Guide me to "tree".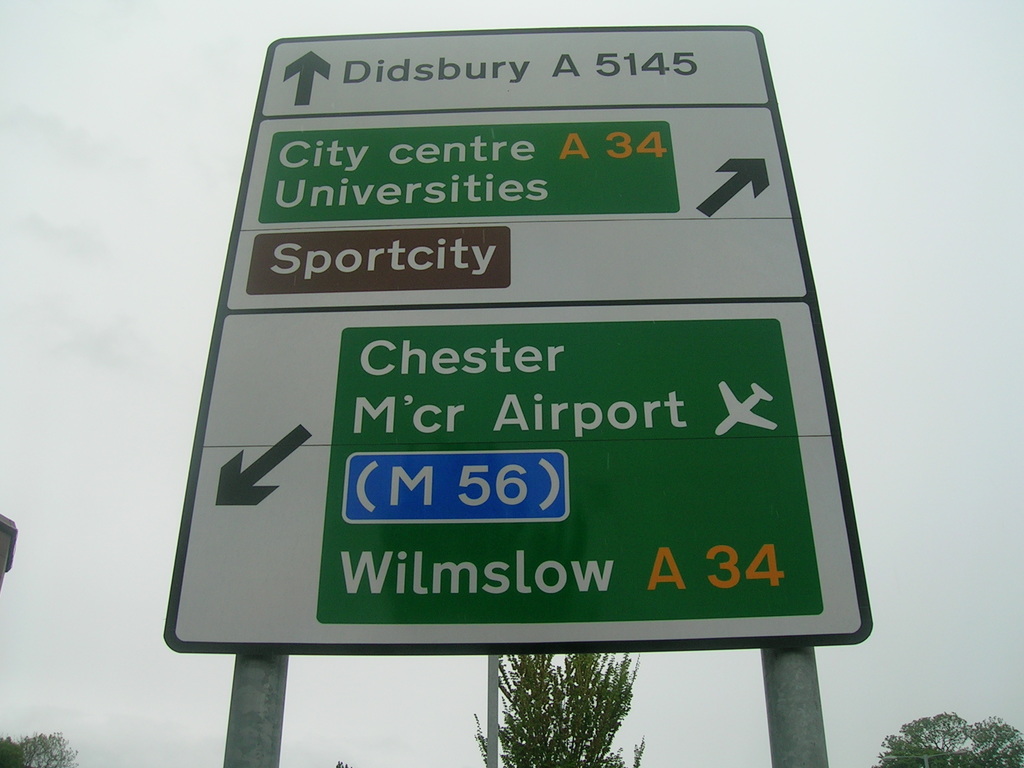
Guidance: crop(470, 651, 649, 767).
